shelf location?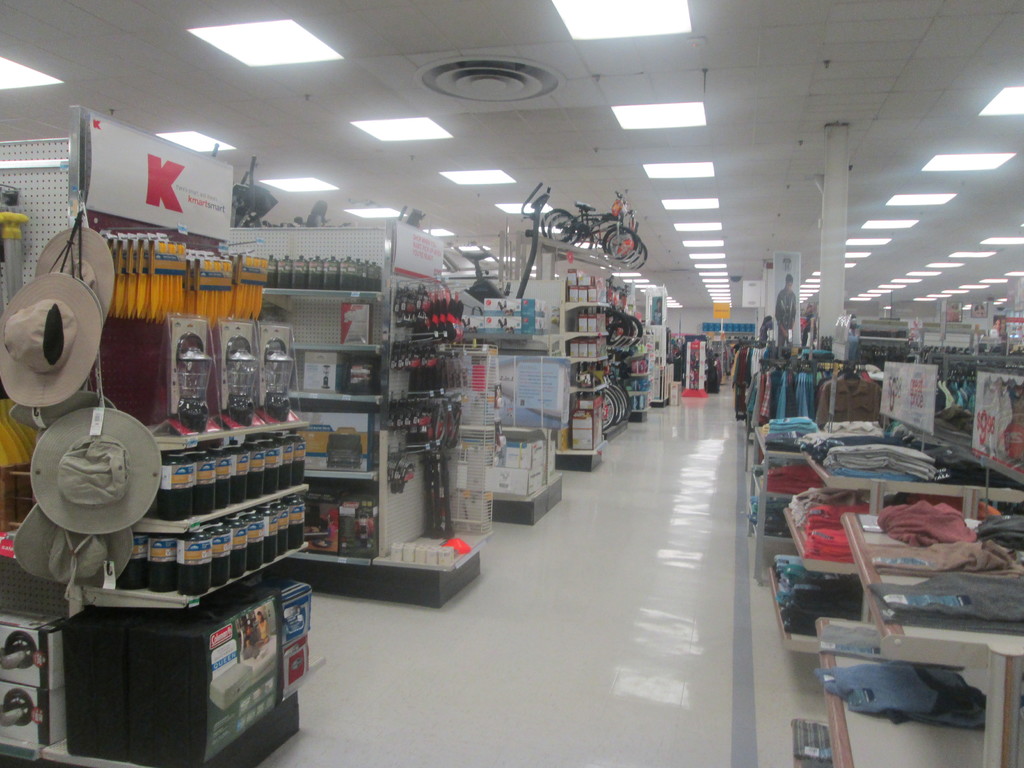
region(477, 324, 558, 524)
